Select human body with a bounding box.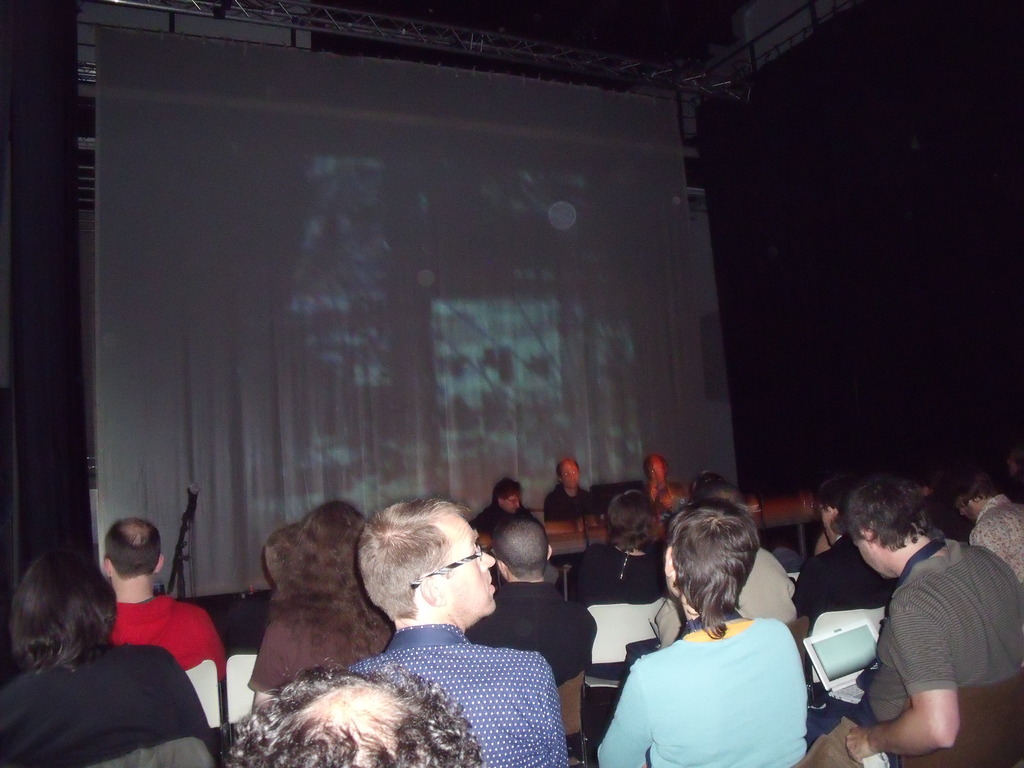
detection(644, 456, 675, 522).
